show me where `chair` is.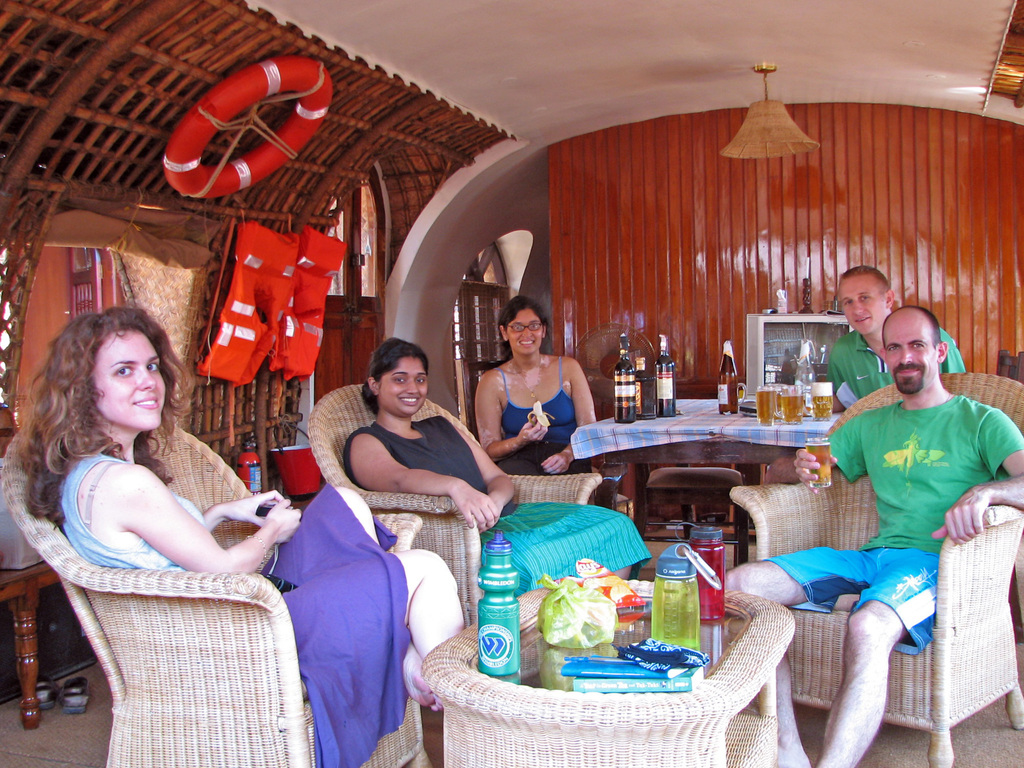
`chair` is at box(301, 380, 616, 627).
